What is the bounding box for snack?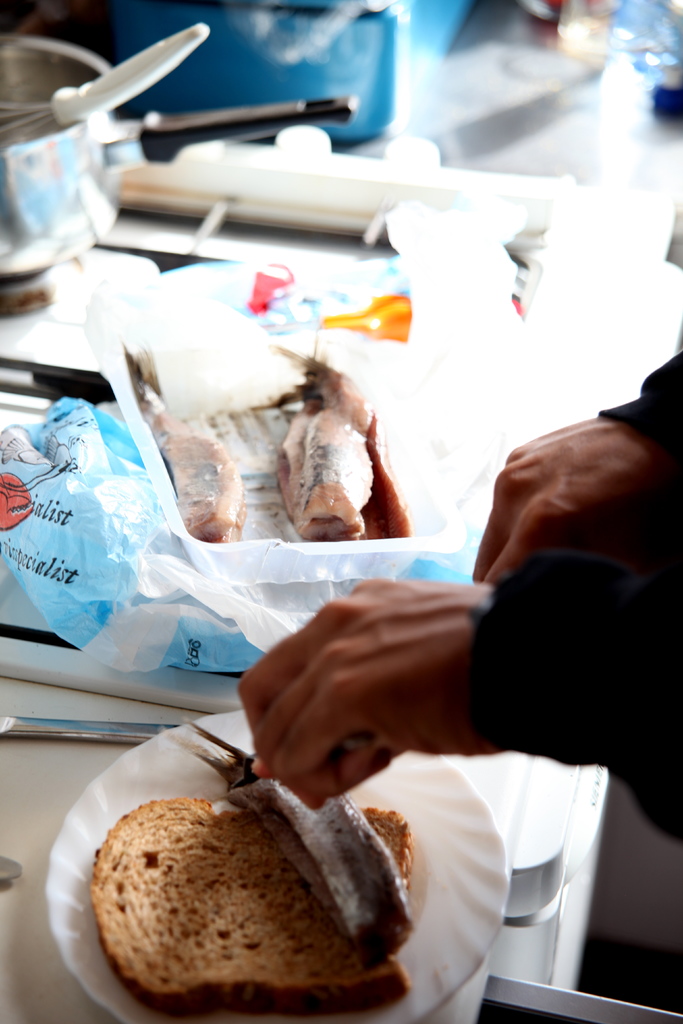
x1=79 y1=796 x2=413 y2=1018.
